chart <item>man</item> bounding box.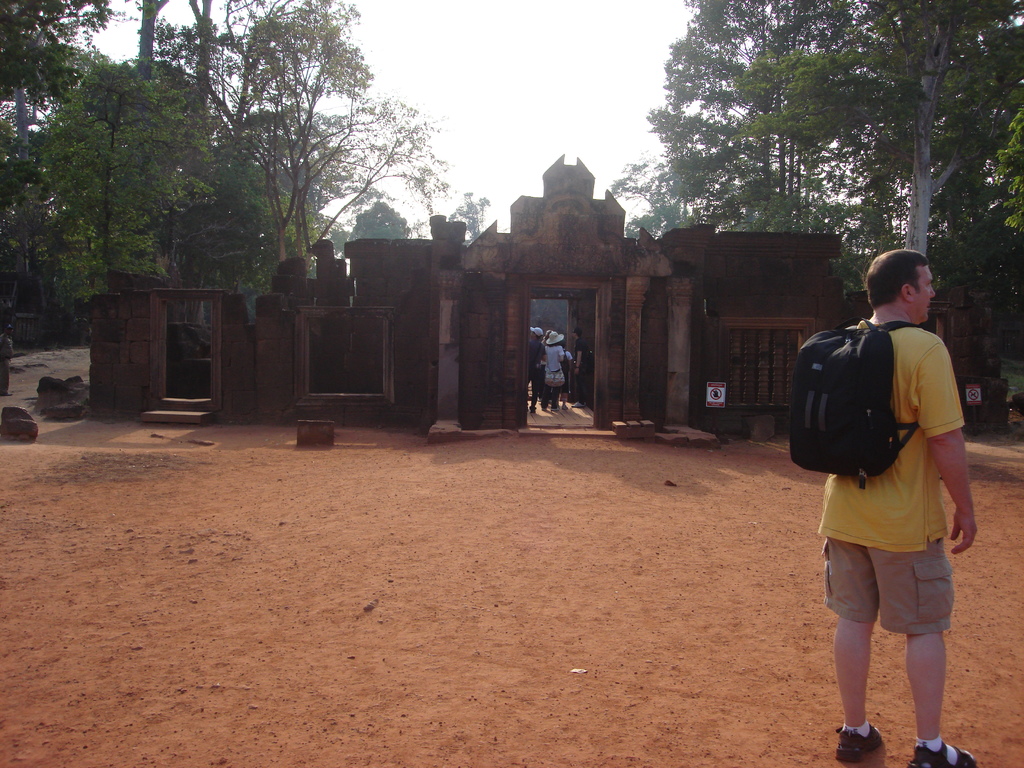
Charted: BBox(814, 252, 977, 767).
